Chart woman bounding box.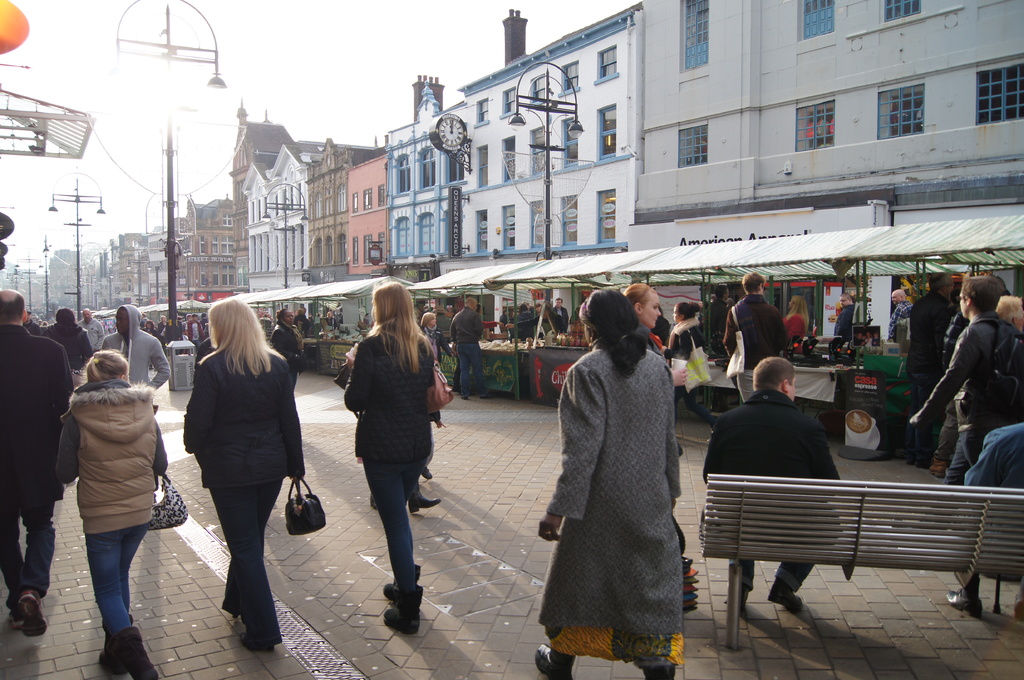
Charted: (271, 308, 304, 395).
